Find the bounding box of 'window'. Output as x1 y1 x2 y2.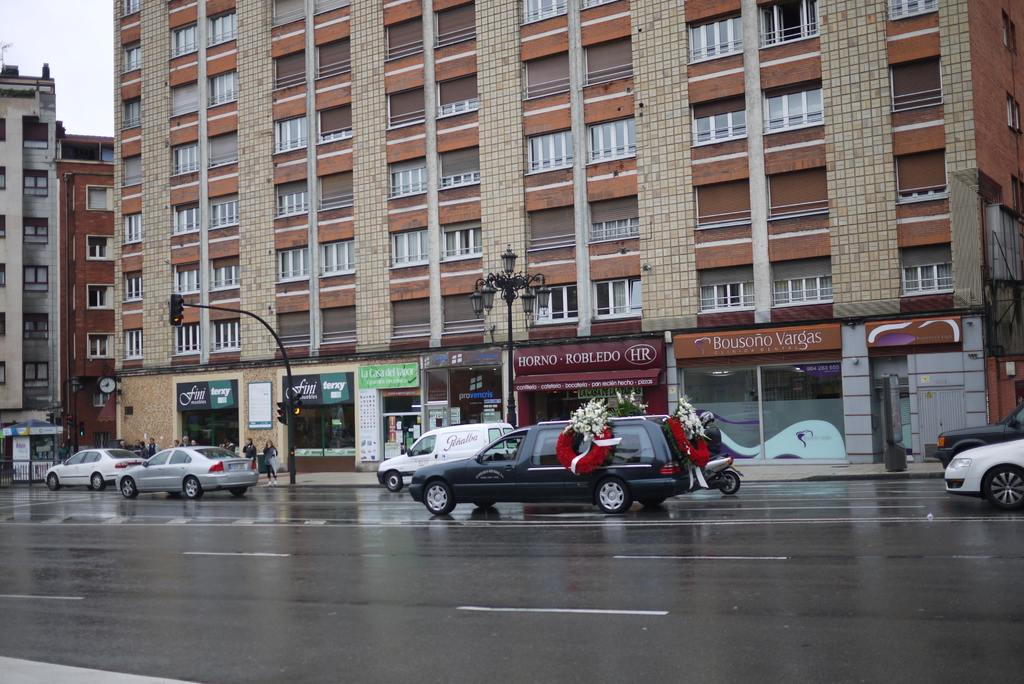
20 218 51 246.
